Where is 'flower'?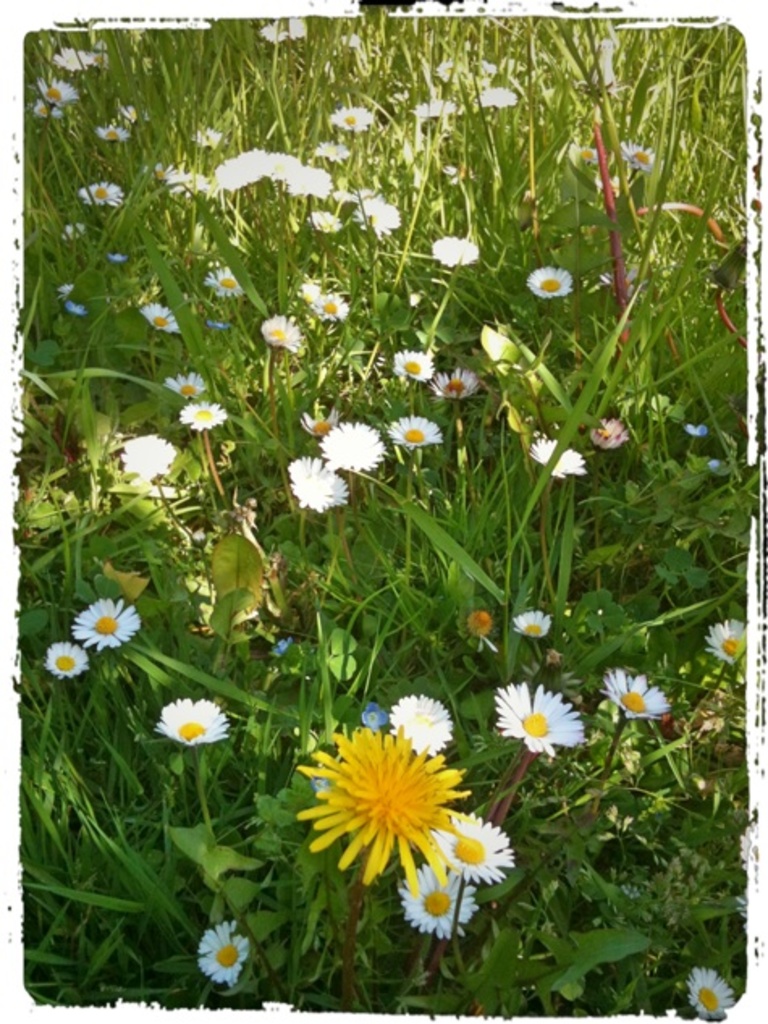
bbox=(416, 97, 454, 116).
